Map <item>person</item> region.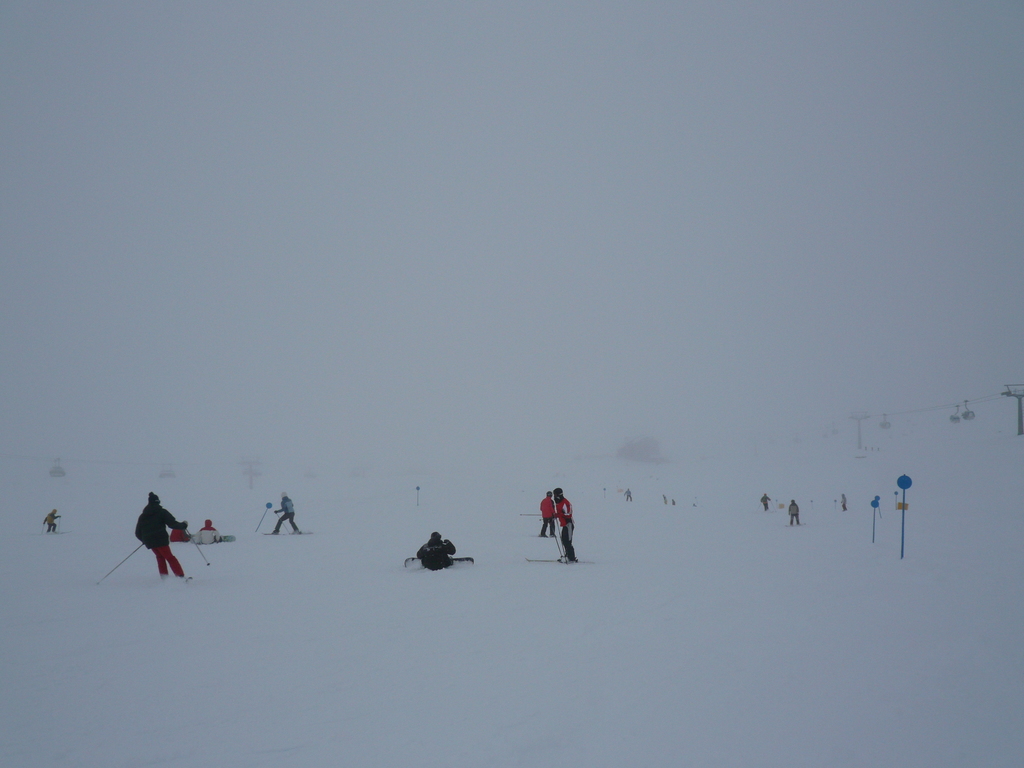
Mapped to {"left": 554, "top": 484, "right": 575, "bottom": 570}.
